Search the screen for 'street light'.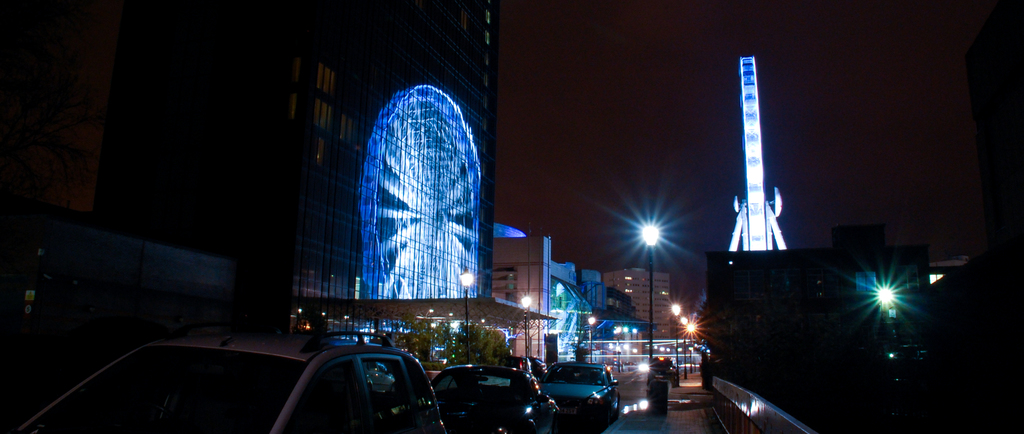
Found at <box>461,262,476,366</box>.
